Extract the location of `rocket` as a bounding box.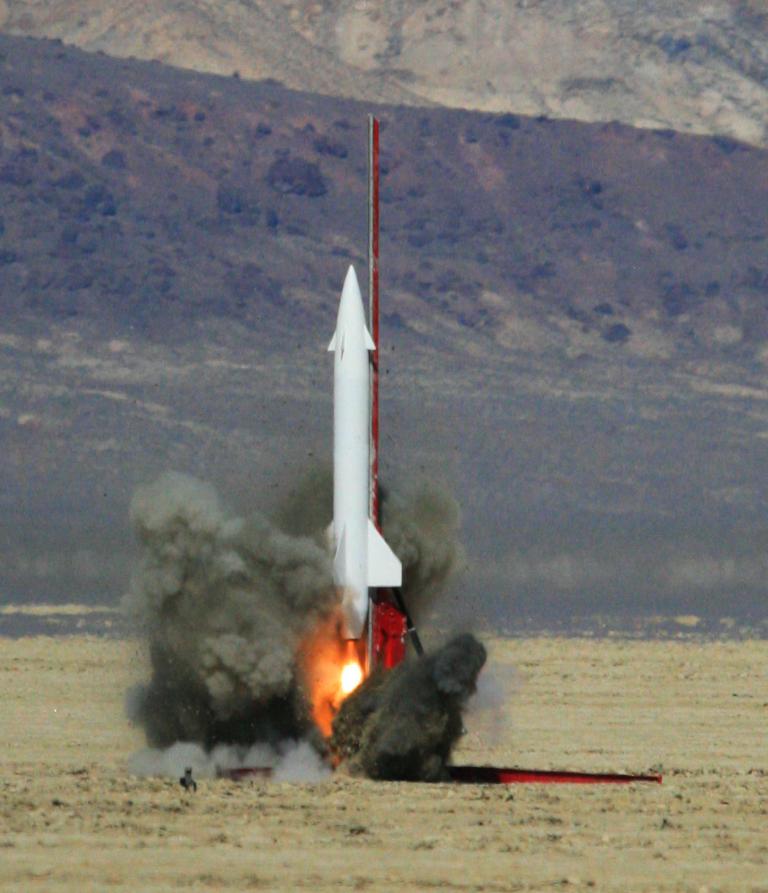
crop(292, 207, 412, 655).
